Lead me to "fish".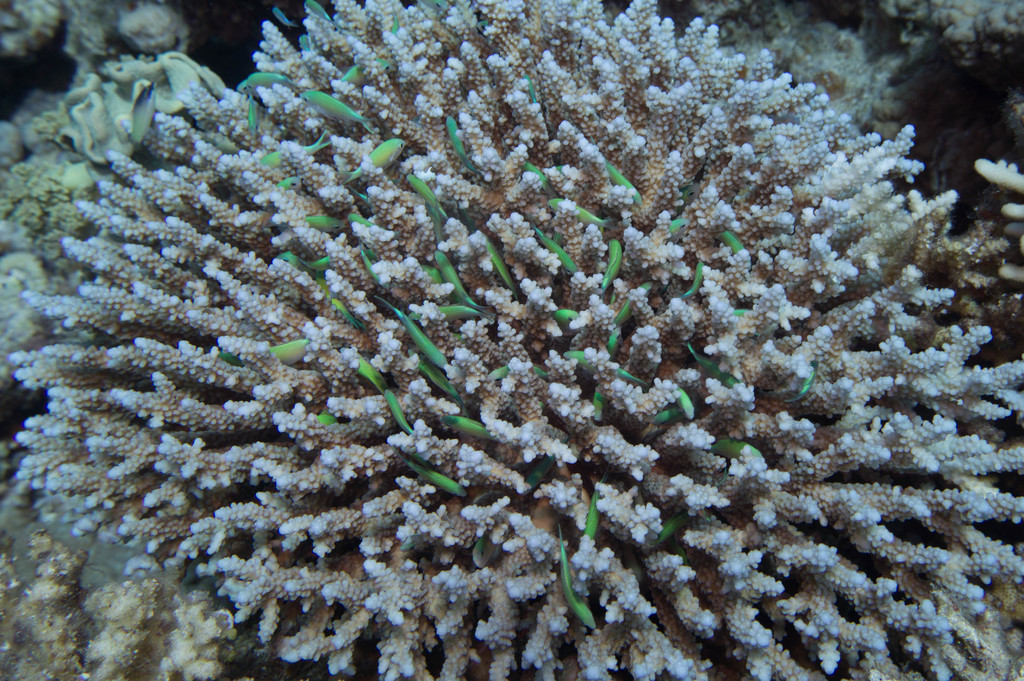
Lead to rect(611, 279, 655, 327).
